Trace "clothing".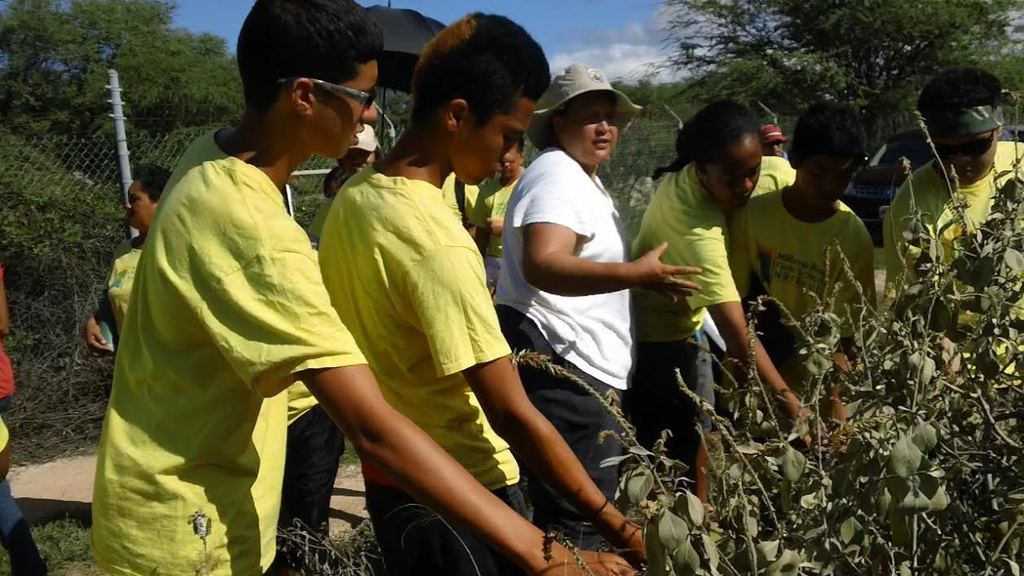
Traced to bbox(735, 182, 861, 404).
